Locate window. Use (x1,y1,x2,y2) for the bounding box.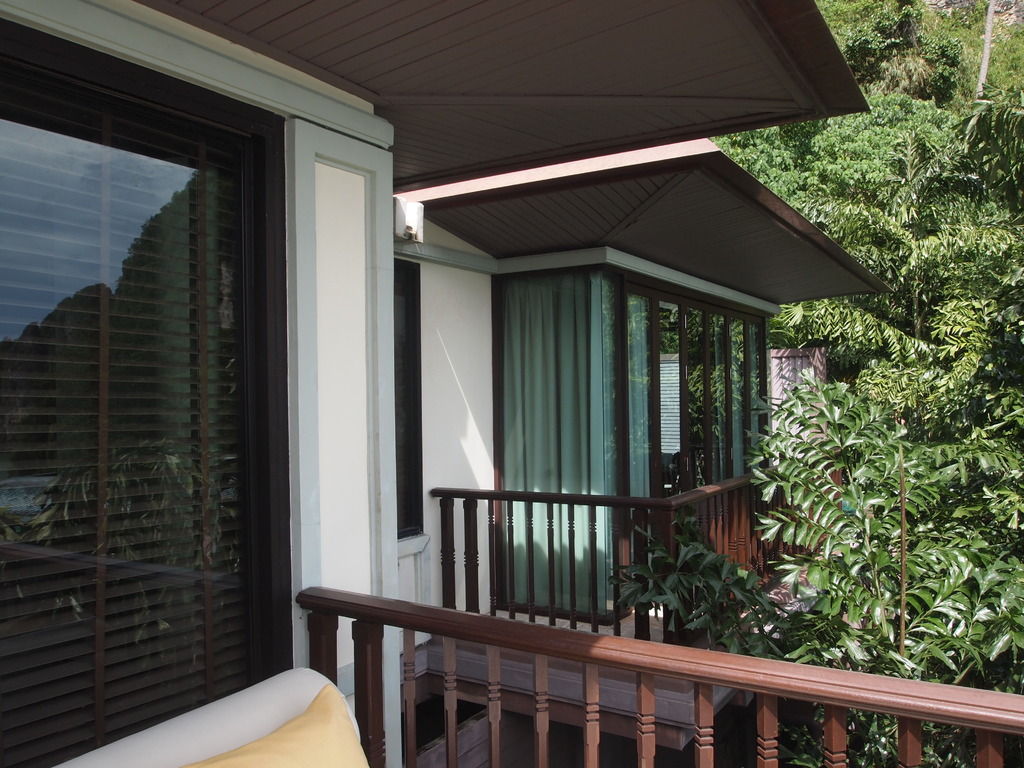
(0,16,302,767).
